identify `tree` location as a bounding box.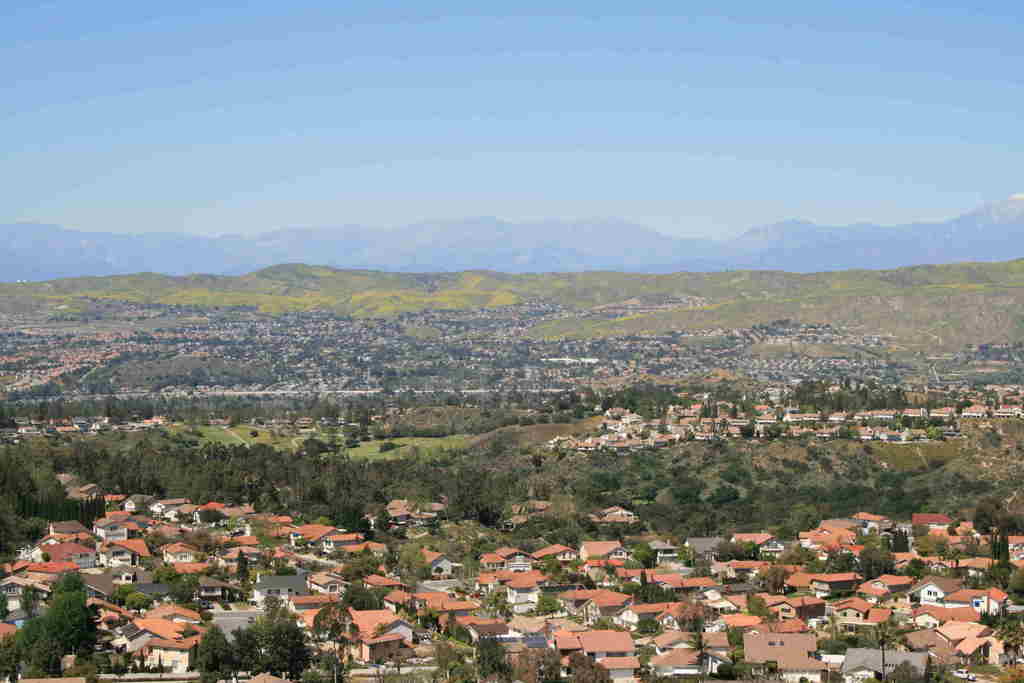
<box>990,531,1007,557</box>.
